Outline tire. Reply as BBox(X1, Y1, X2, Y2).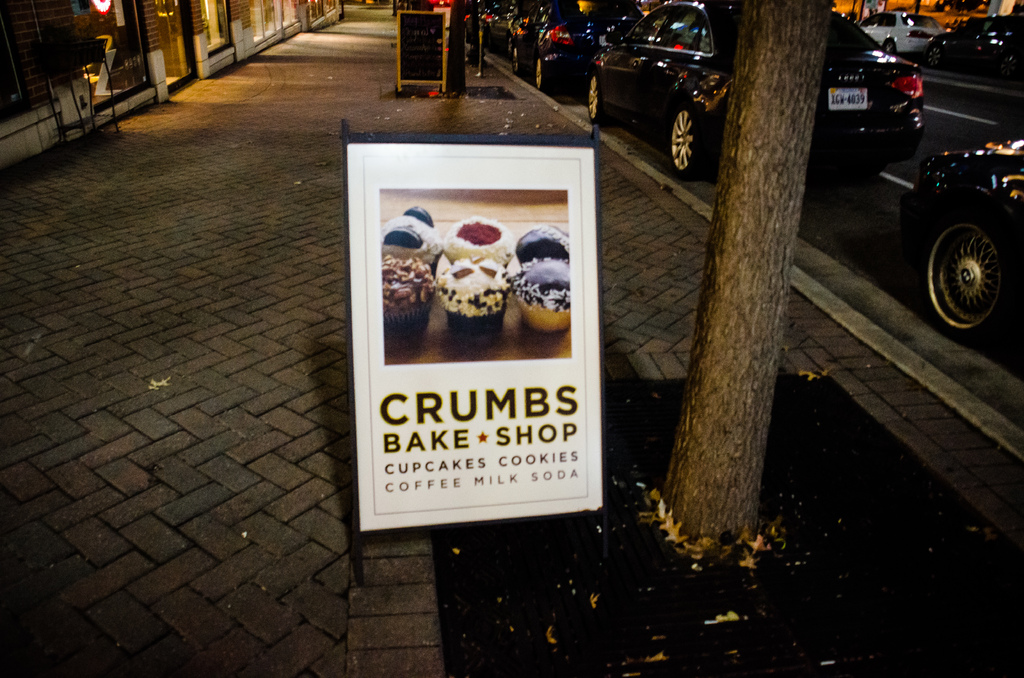
BBox(667, 104, 706, 179).
